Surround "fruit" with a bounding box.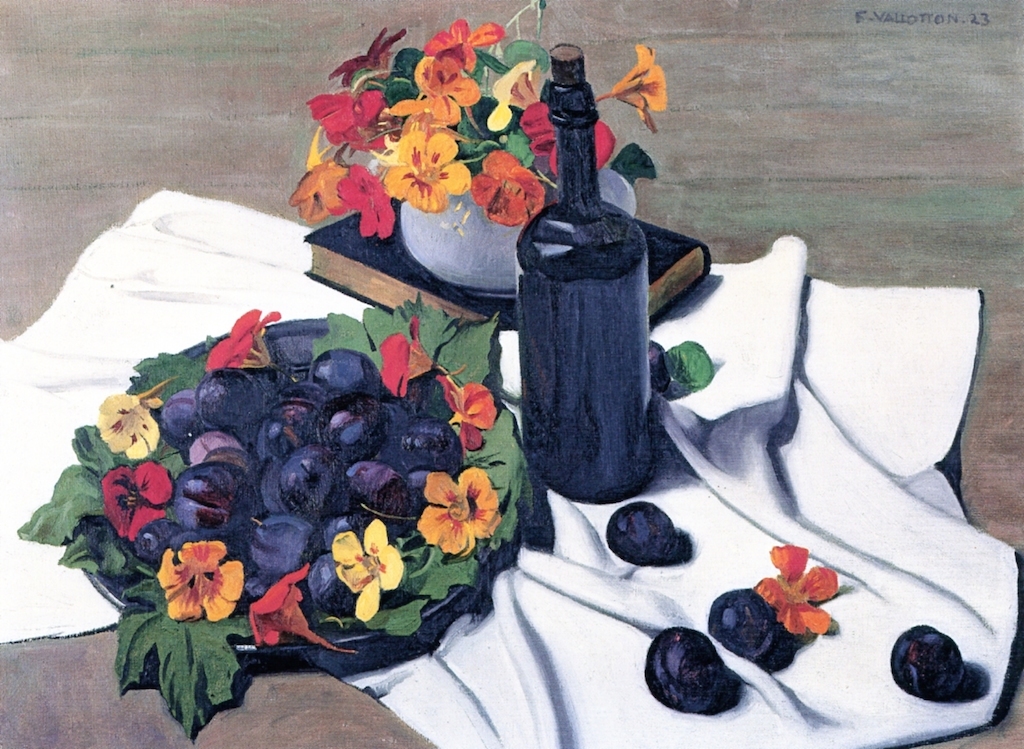
crop(707, 590, 777, 663).
